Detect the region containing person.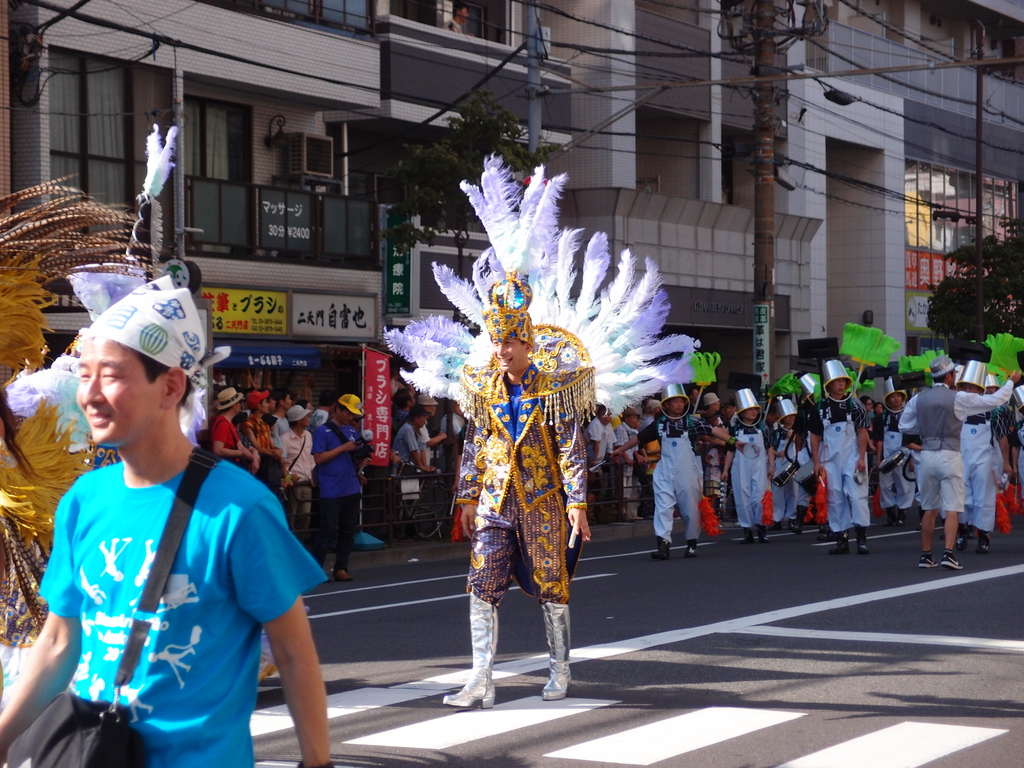
(605,404,636,519).
